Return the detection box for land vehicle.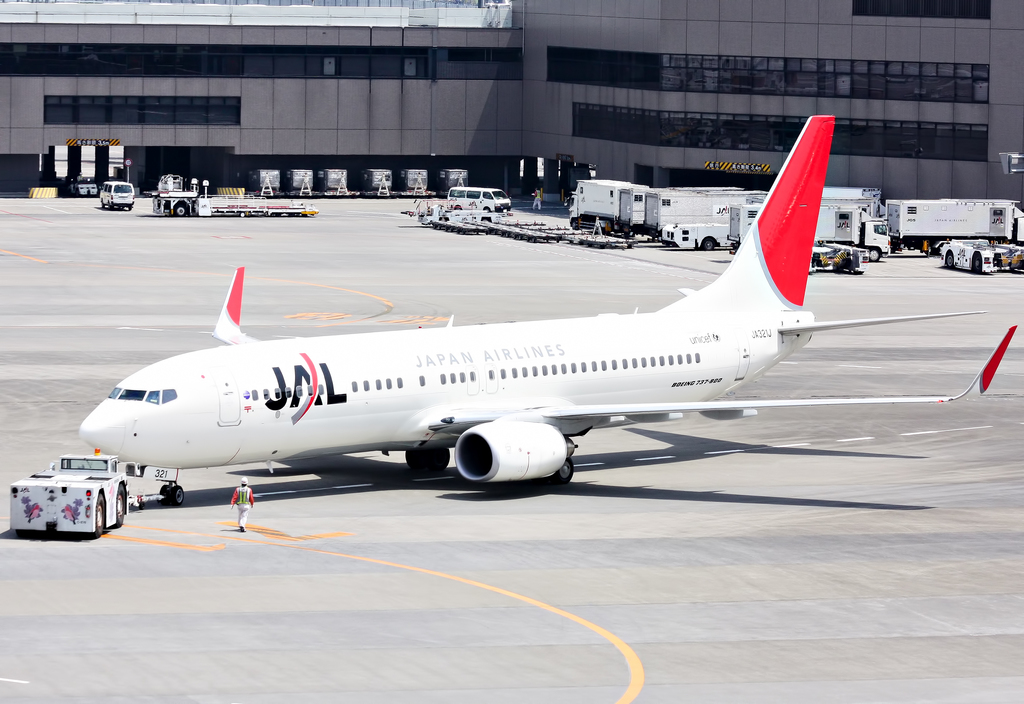
select_region(17, 457, 125, 540).
